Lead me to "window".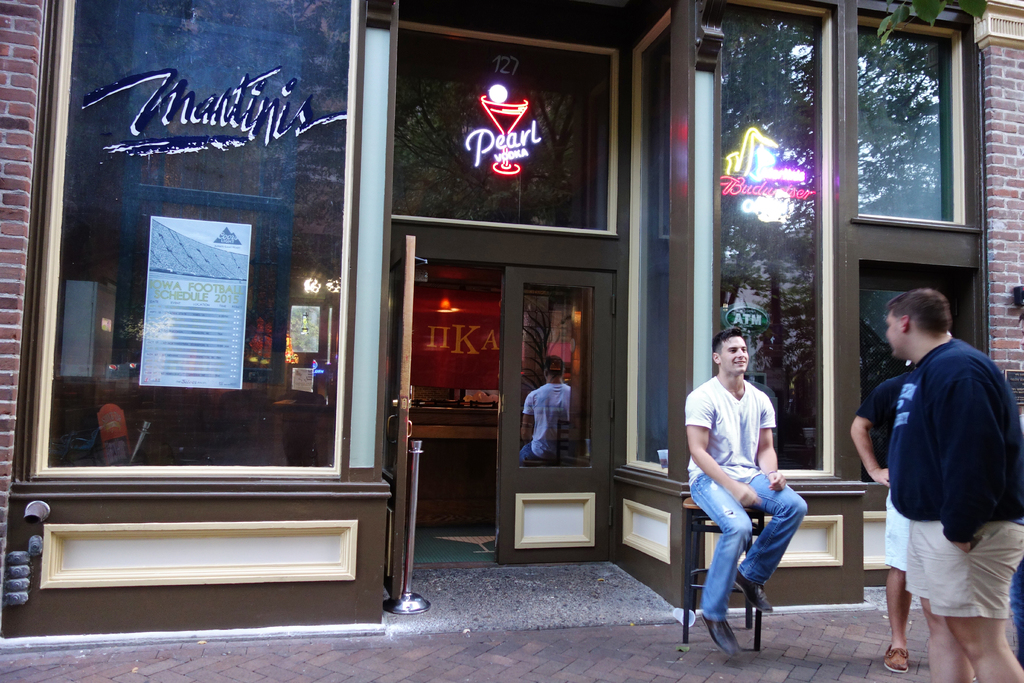
Lead to 34/0/356/472.
